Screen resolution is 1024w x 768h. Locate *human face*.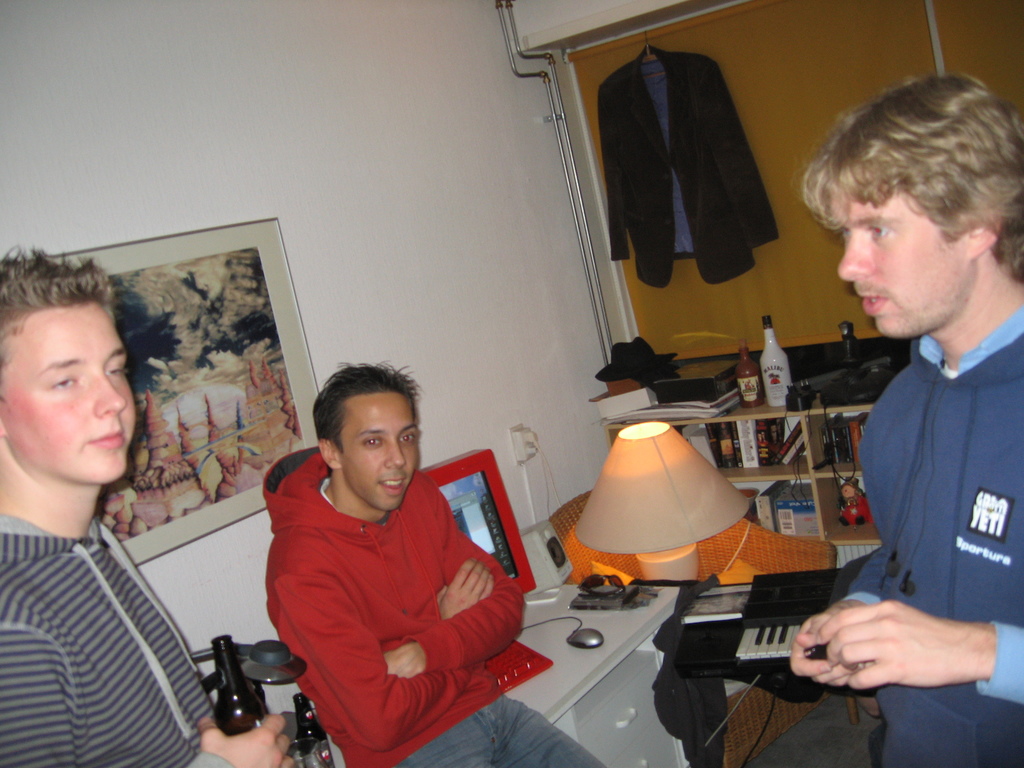
box=[0, 303, 143, 478].
